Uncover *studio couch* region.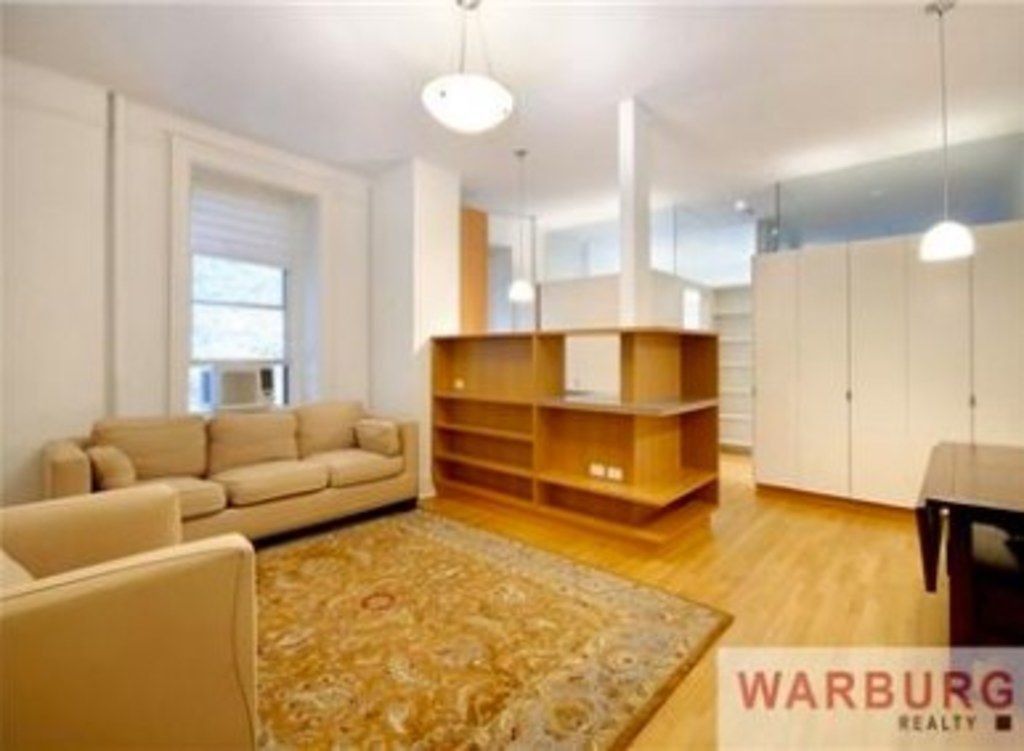
Uncovered: 0,478,271,748.
